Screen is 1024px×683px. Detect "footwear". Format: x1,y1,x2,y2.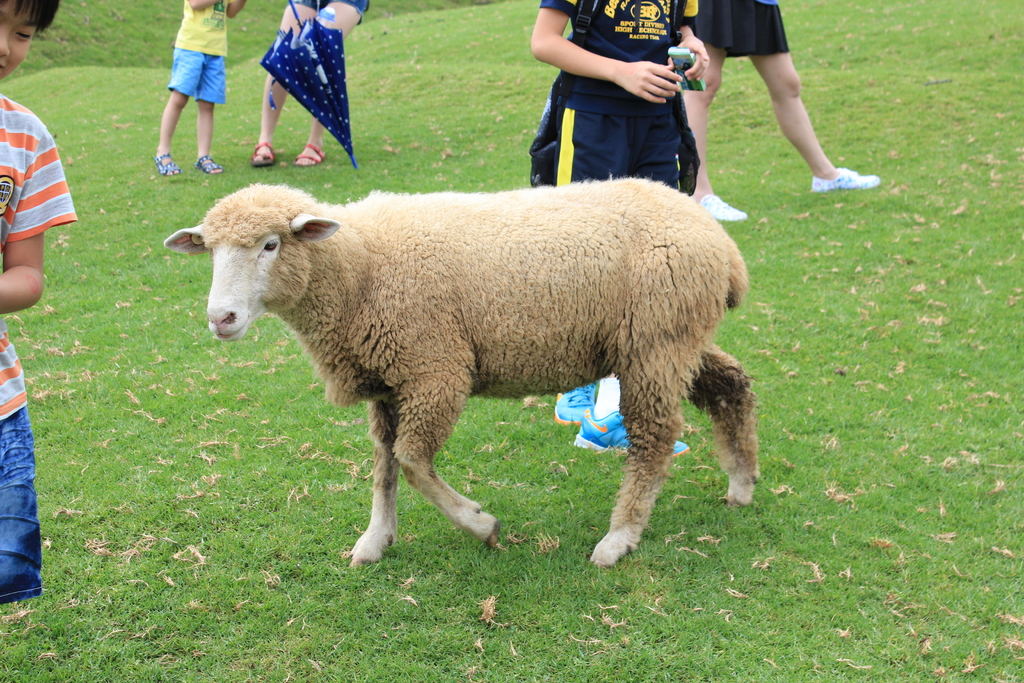
290,145,326,172.
